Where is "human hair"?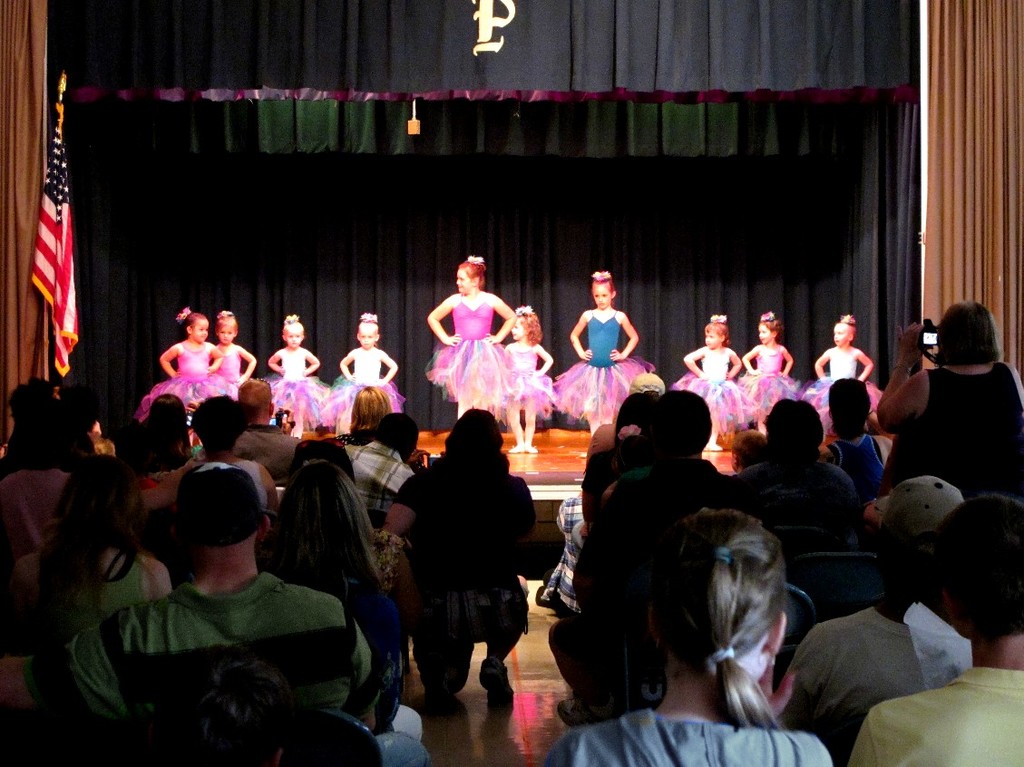
box(590, 269, 615, 296).
